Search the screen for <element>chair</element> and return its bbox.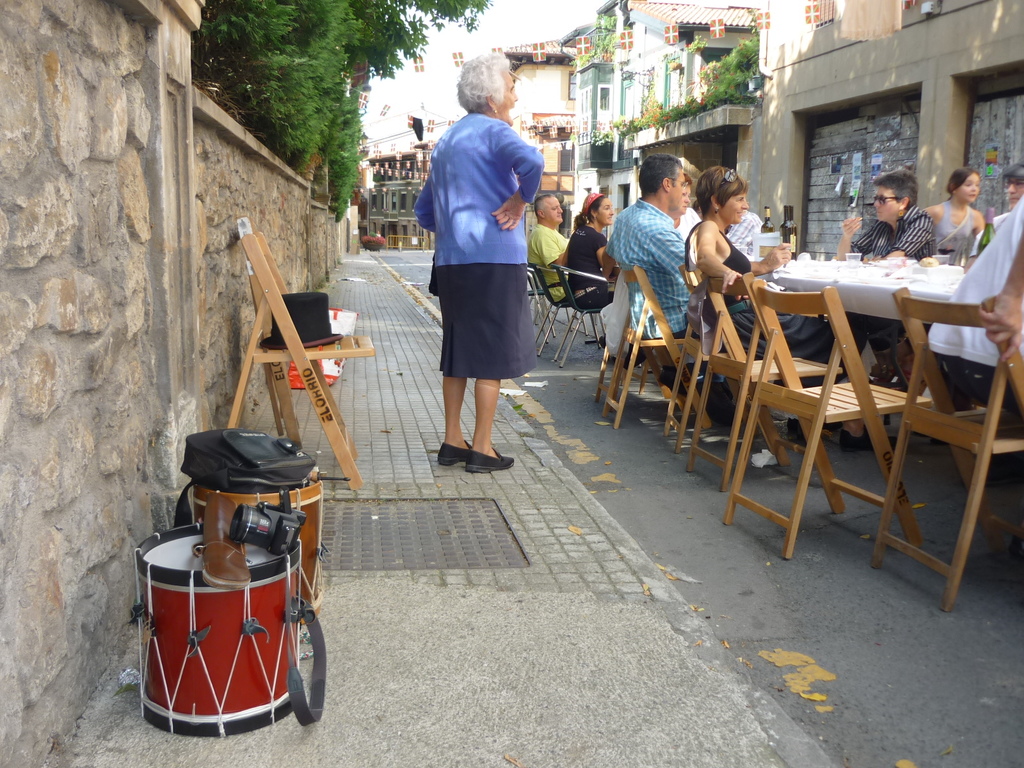
Found: box=[226, 228, 376, 484].
